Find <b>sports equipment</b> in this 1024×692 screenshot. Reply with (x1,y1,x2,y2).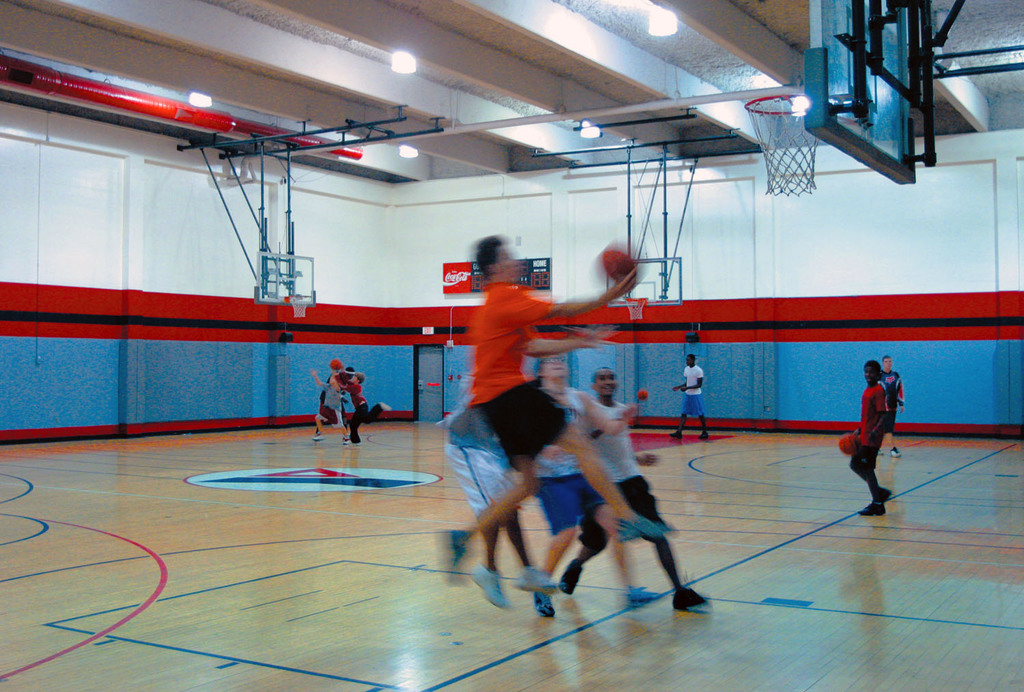
(616,515,672,545).
